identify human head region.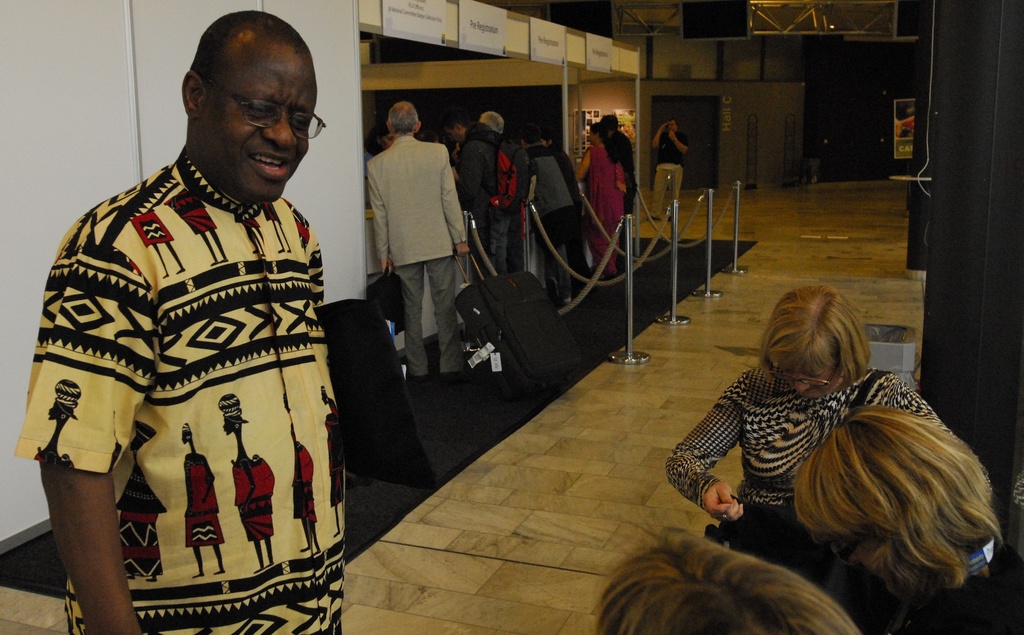
Region: [x1=321, y1=387, x2=328, y2=404].
